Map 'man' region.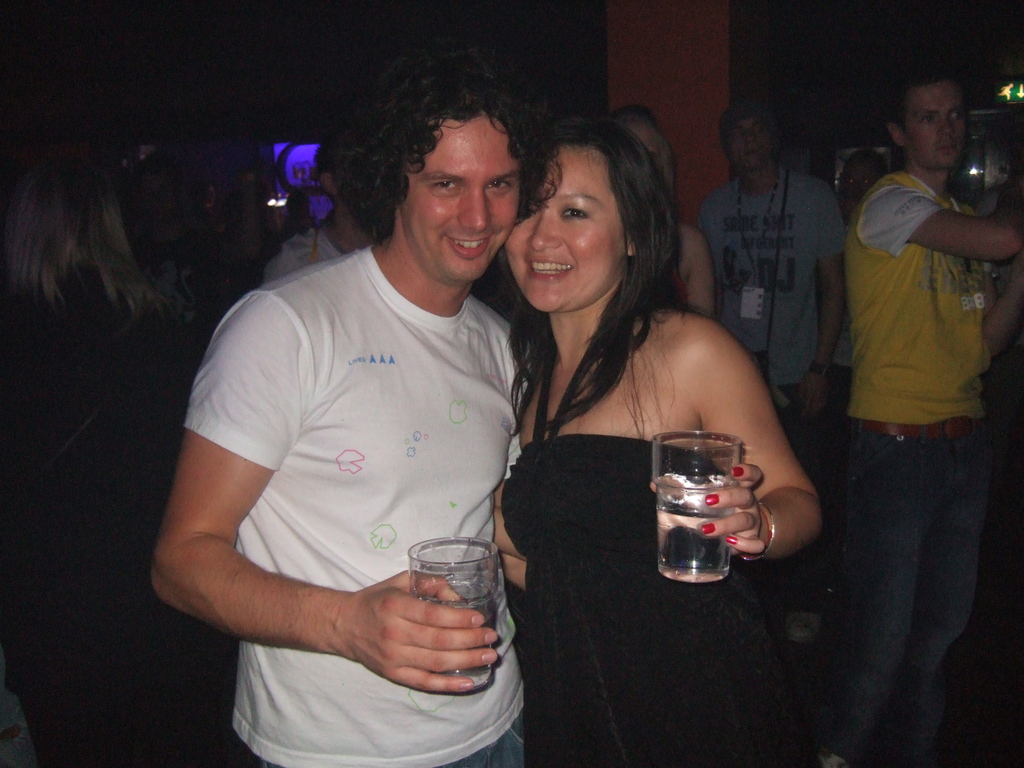
Mapped to left=694, top=98, right=844, bottom=651.
